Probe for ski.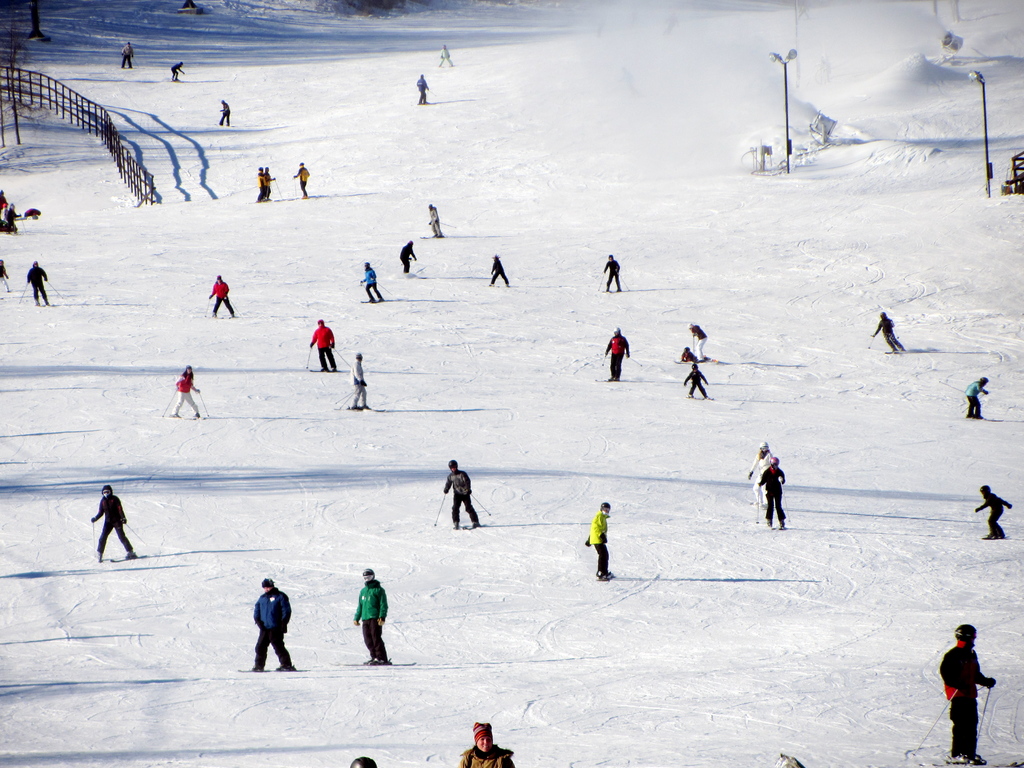
Probe result: <region>268, 669, 304, 671</region>.
